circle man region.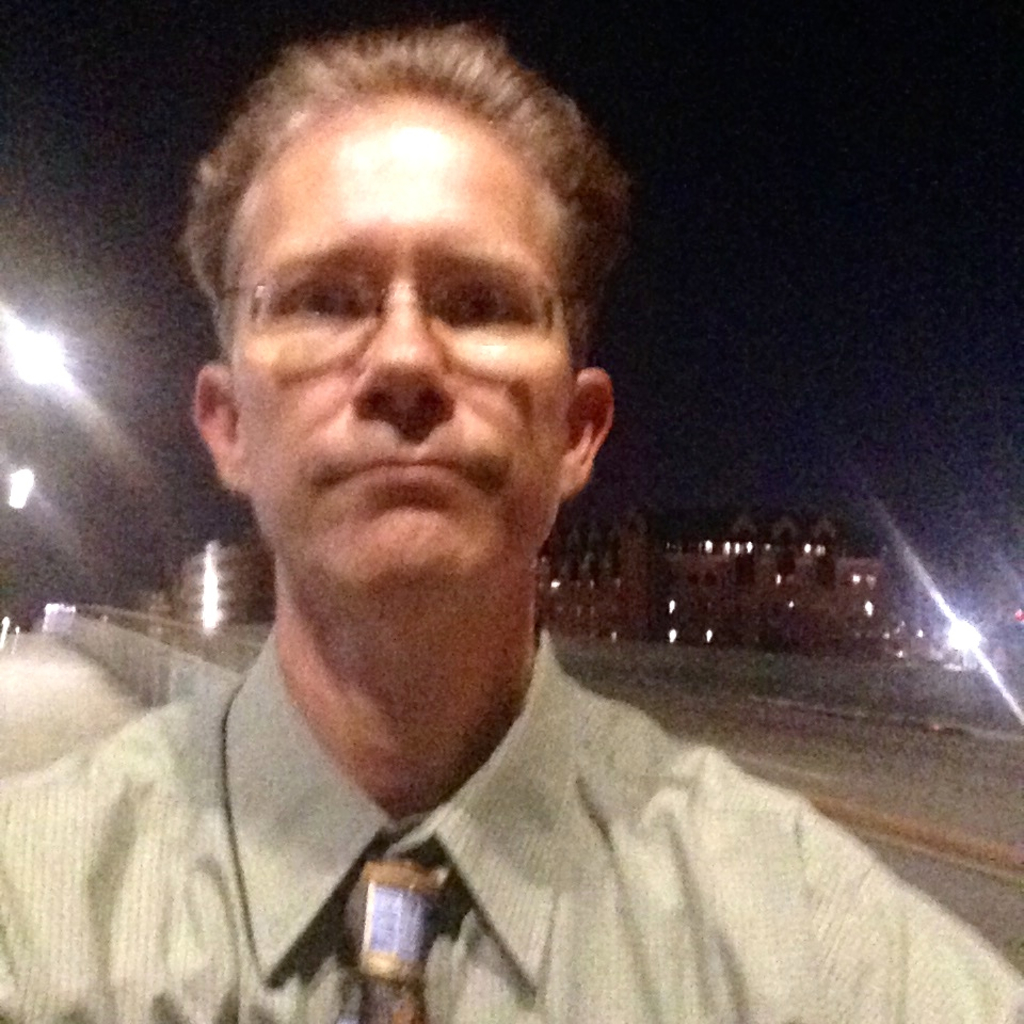
Region: (0, 67, 960, 1020).
